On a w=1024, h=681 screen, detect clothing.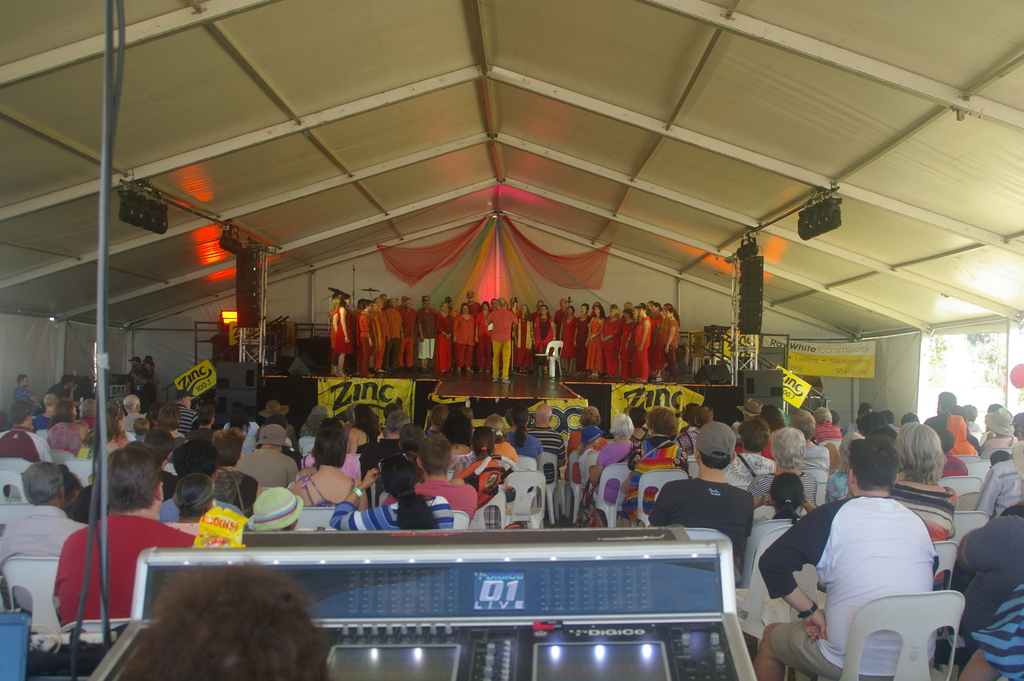
select_region(324, 496, 453, 527).
